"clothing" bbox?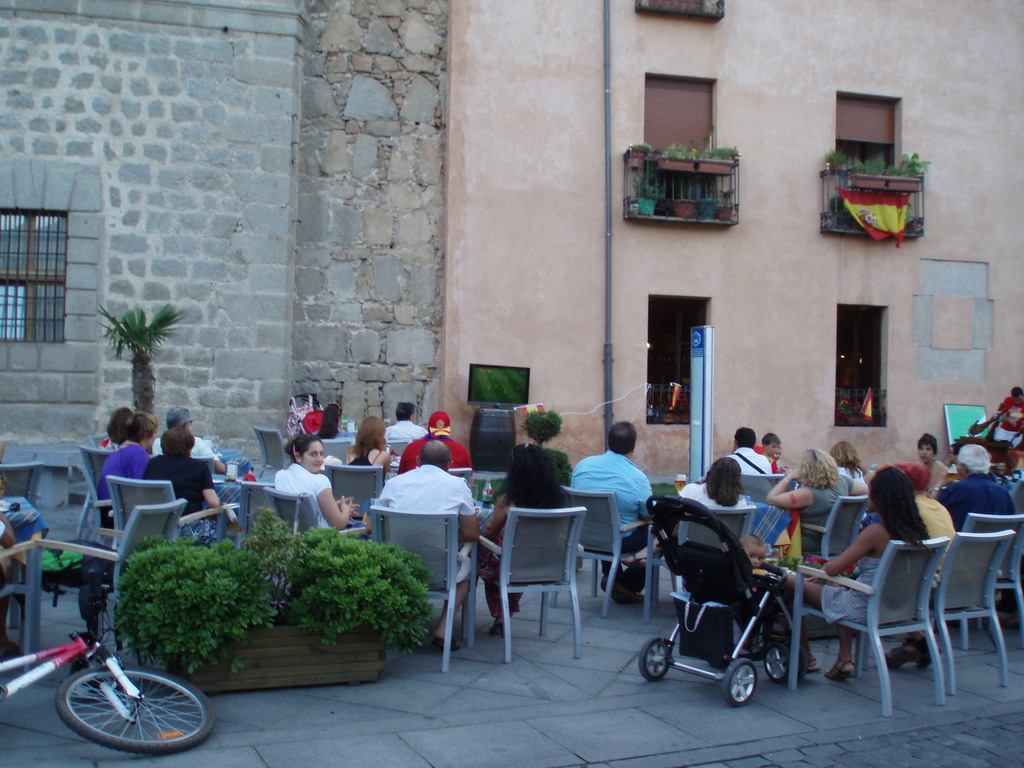
Rect(479, 503, 550, 614)
